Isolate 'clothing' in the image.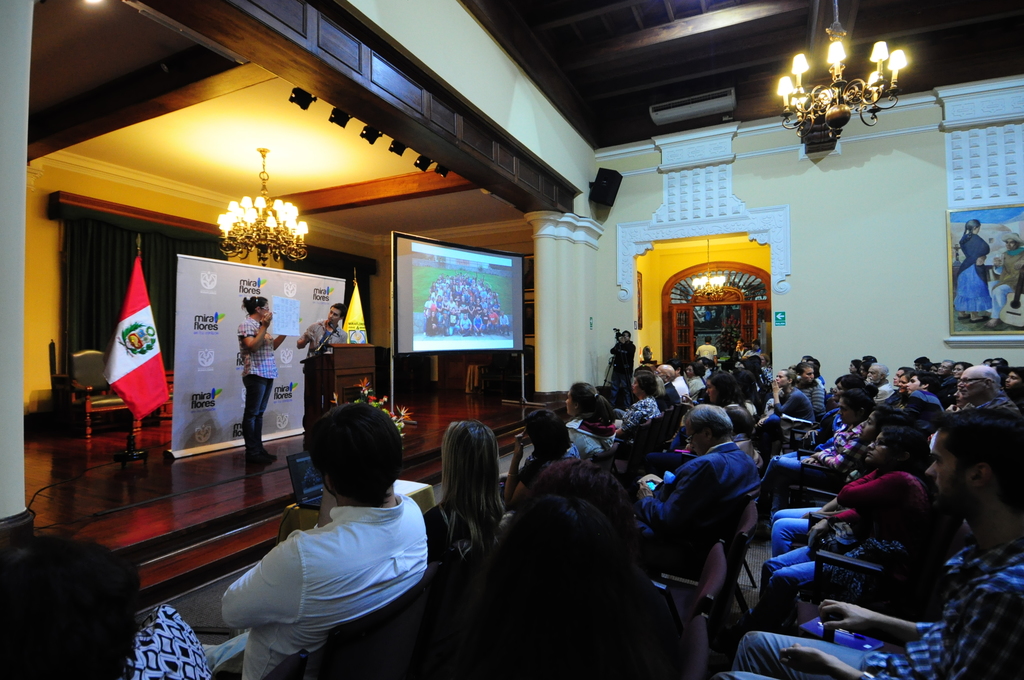
Isolated region: crop(640, 443, 764, 573).
